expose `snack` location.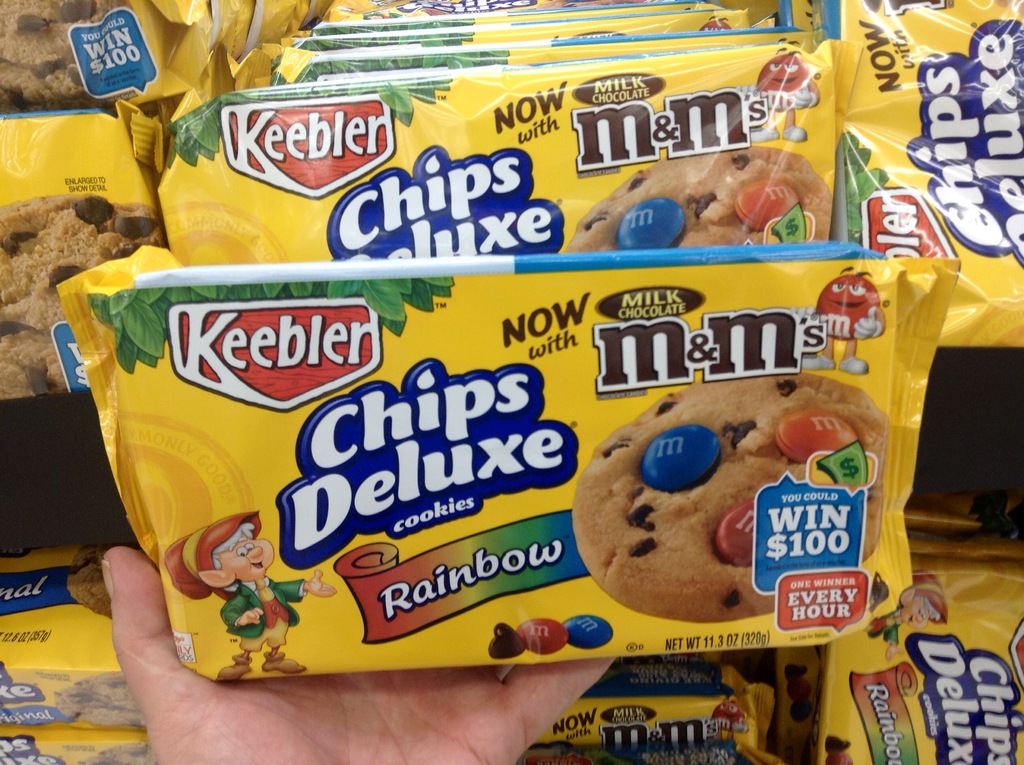
Exposed at (81,740,159,764).
